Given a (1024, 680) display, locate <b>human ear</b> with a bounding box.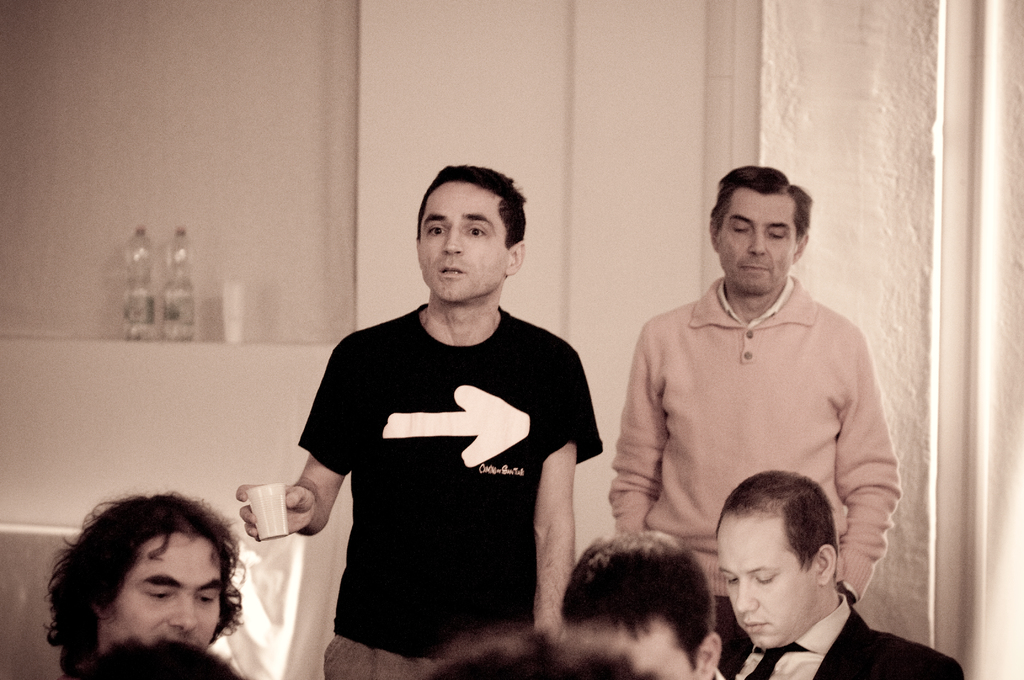
Located: 504,237,526,278.
